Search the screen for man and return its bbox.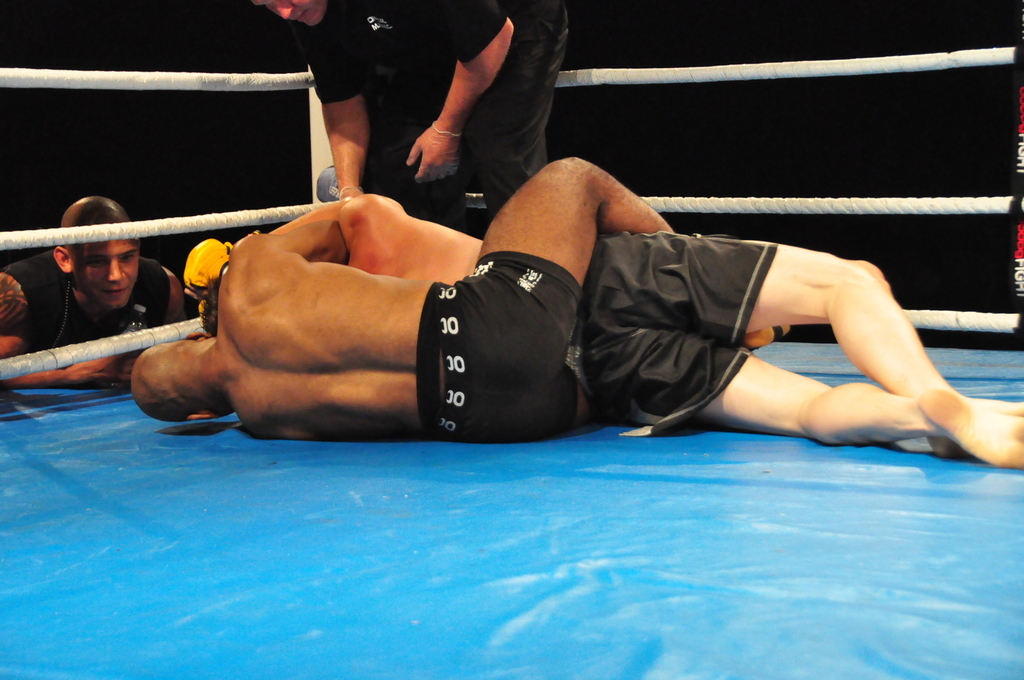
Found: [x1=0, y1=192, x2=183, y2=407].
